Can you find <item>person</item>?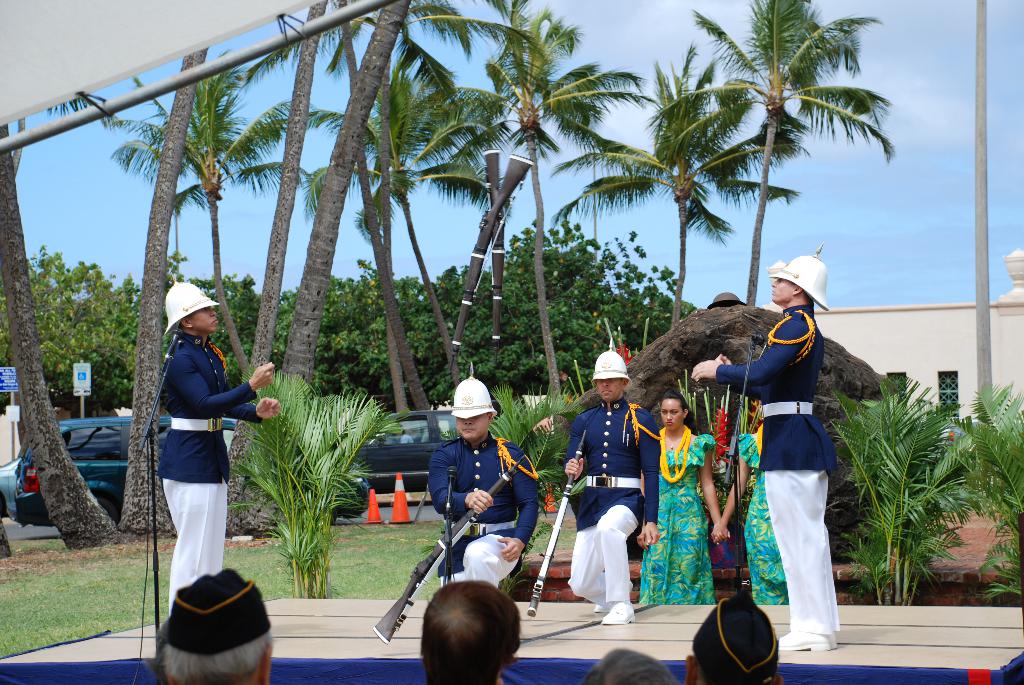
Yes, bounding box: bbox=[713, 416, 790, 605].
